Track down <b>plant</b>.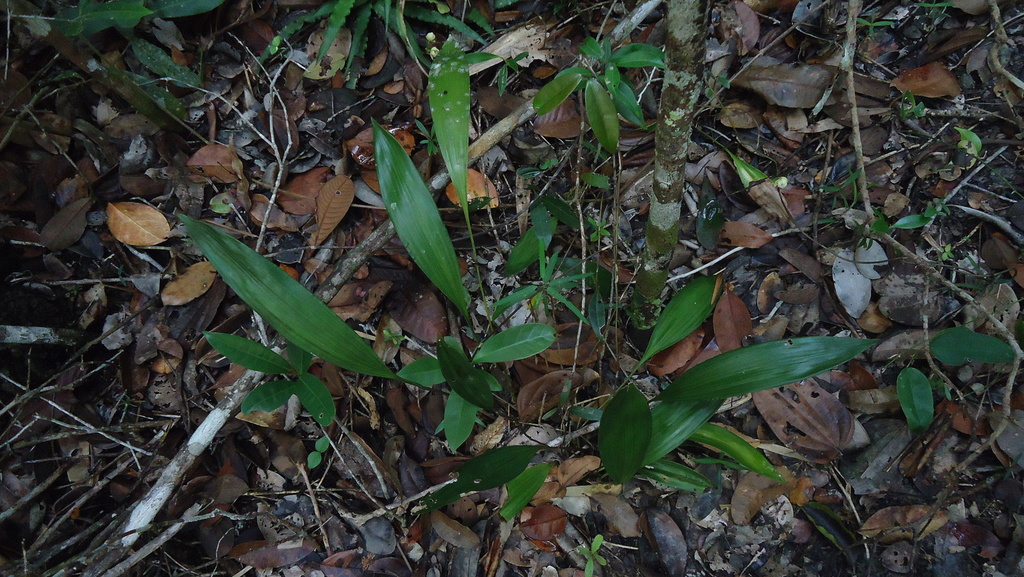
Tracked to {"x1": 278, "y1": 0, "x2": 500, "y2": 85}.
